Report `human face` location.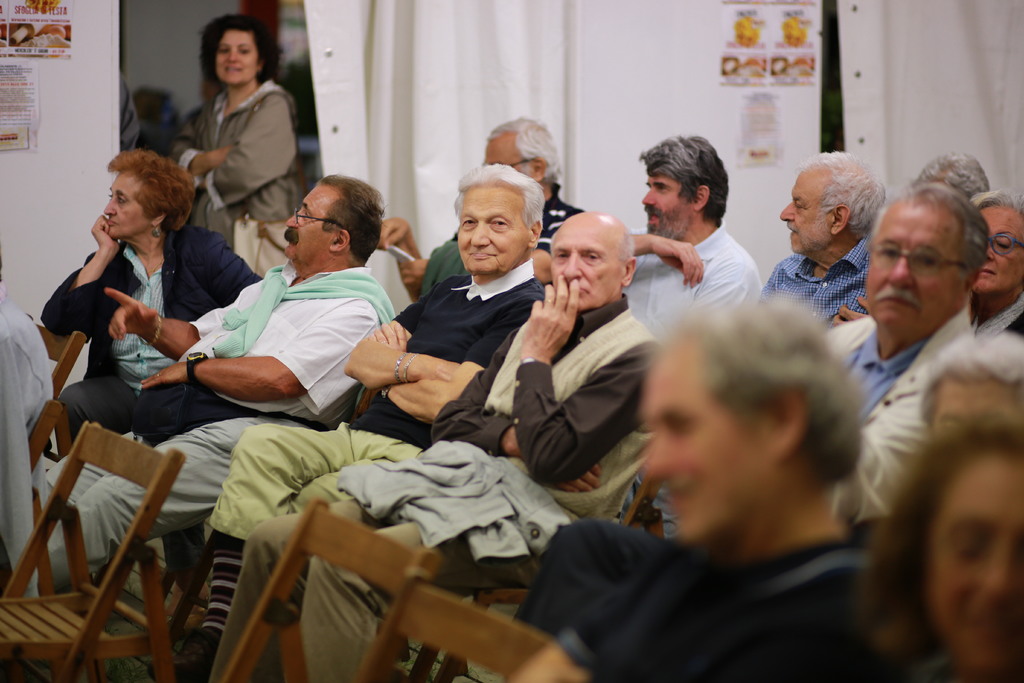
Report: select_region(216, 28, 259, 85).
